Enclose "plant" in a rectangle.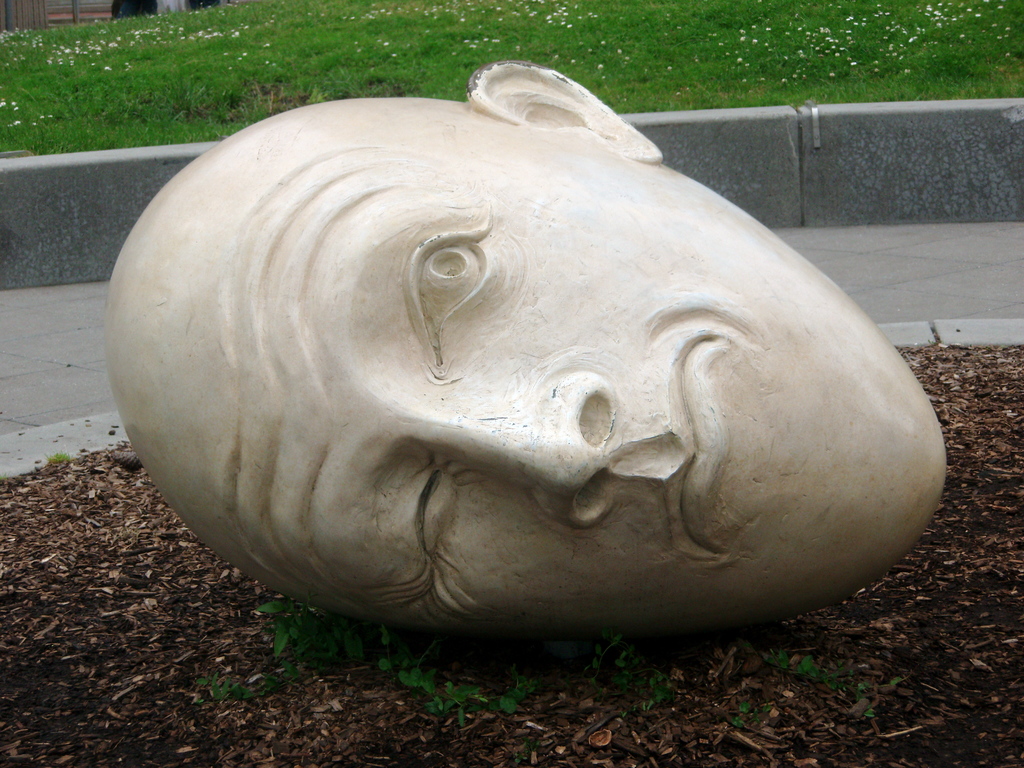
(left=721, top=691, right=778, bottom=739).
